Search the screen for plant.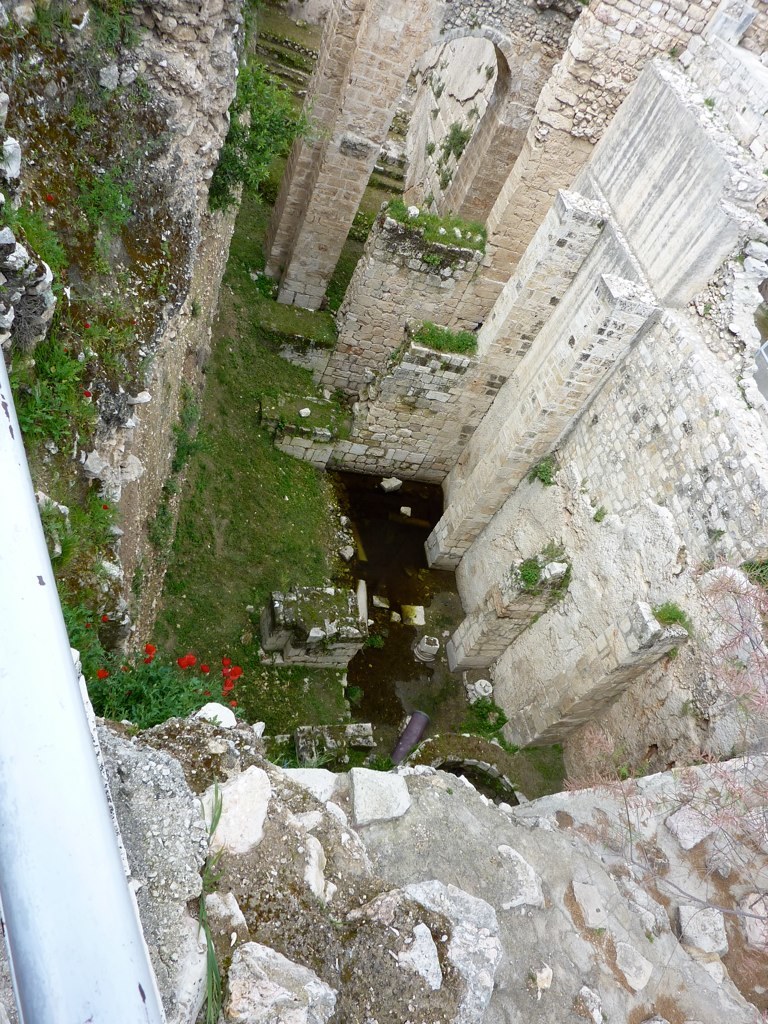
Found at bbox=[733, 555, 767, 587].
